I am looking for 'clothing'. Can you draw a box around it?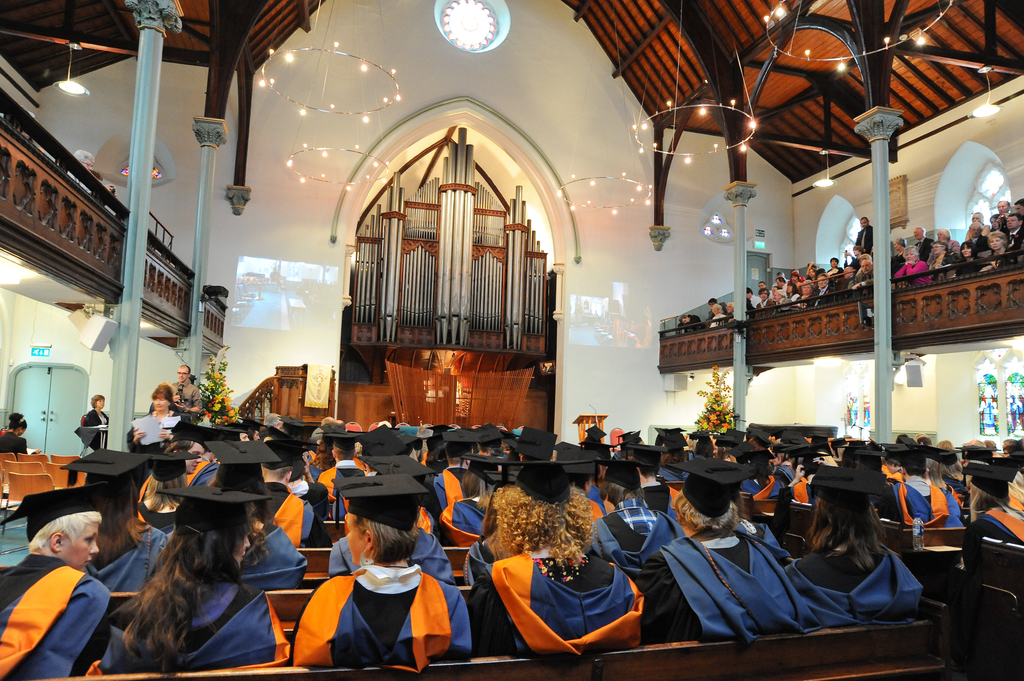
Sure, the bounding box is 427/463/469/518.
